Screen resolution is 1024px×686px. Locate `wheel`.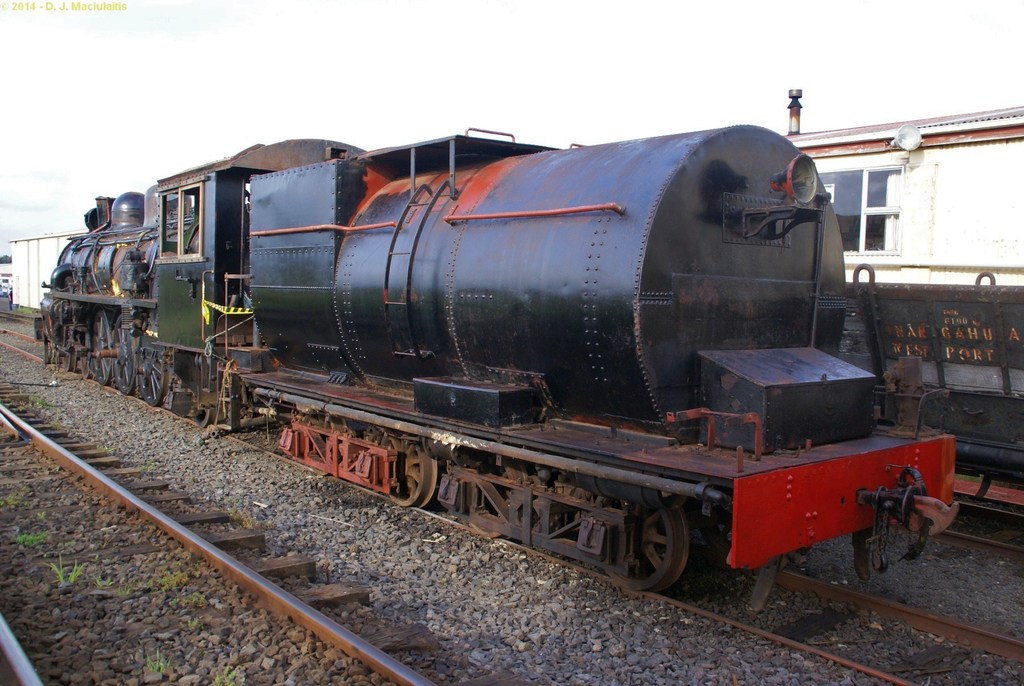
Rect(90, 311, 119, 384).
